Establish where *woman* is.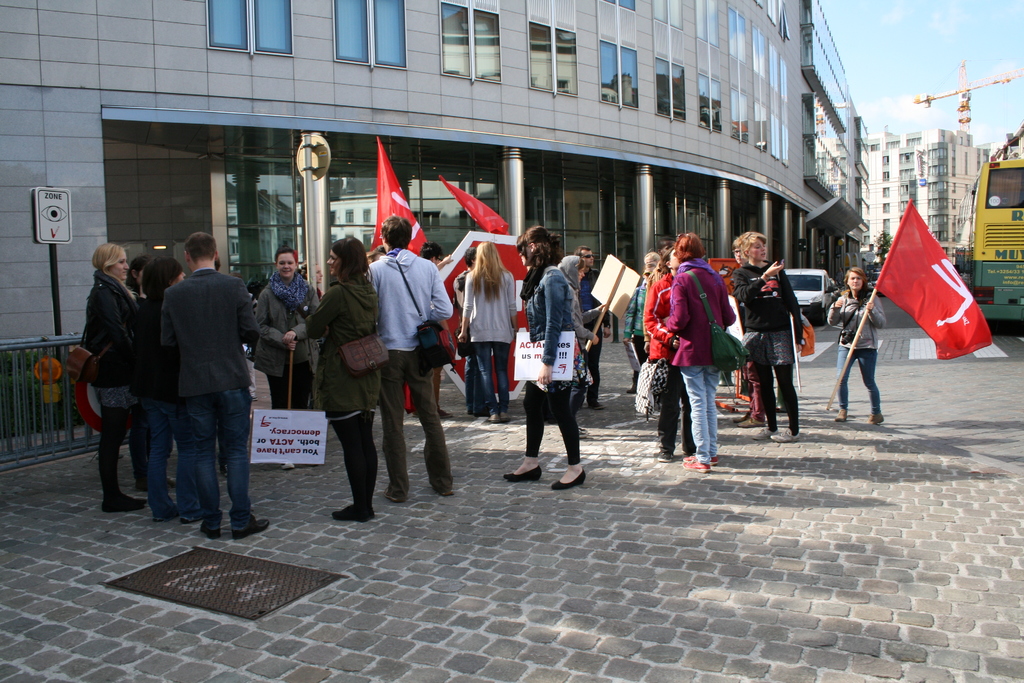
Established at [left=618, top=249, right=662, bottom=381].
